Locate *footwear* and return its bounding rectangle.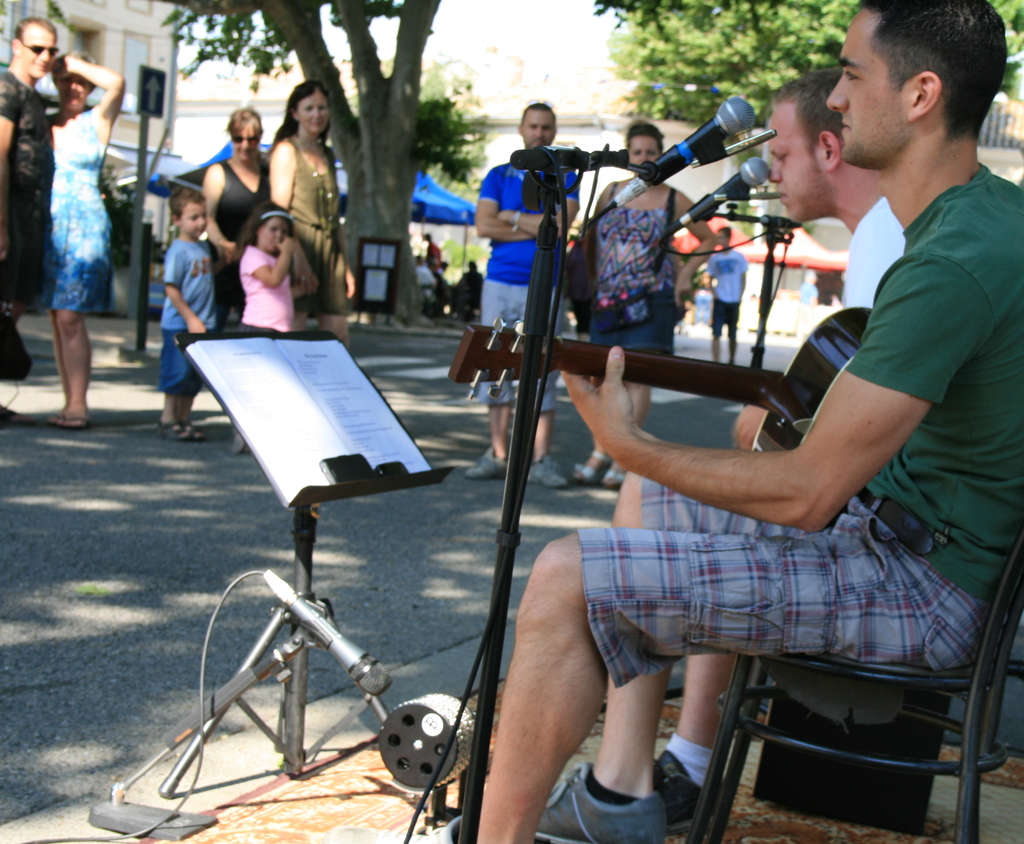
box=[46, 406, 62, 426].
